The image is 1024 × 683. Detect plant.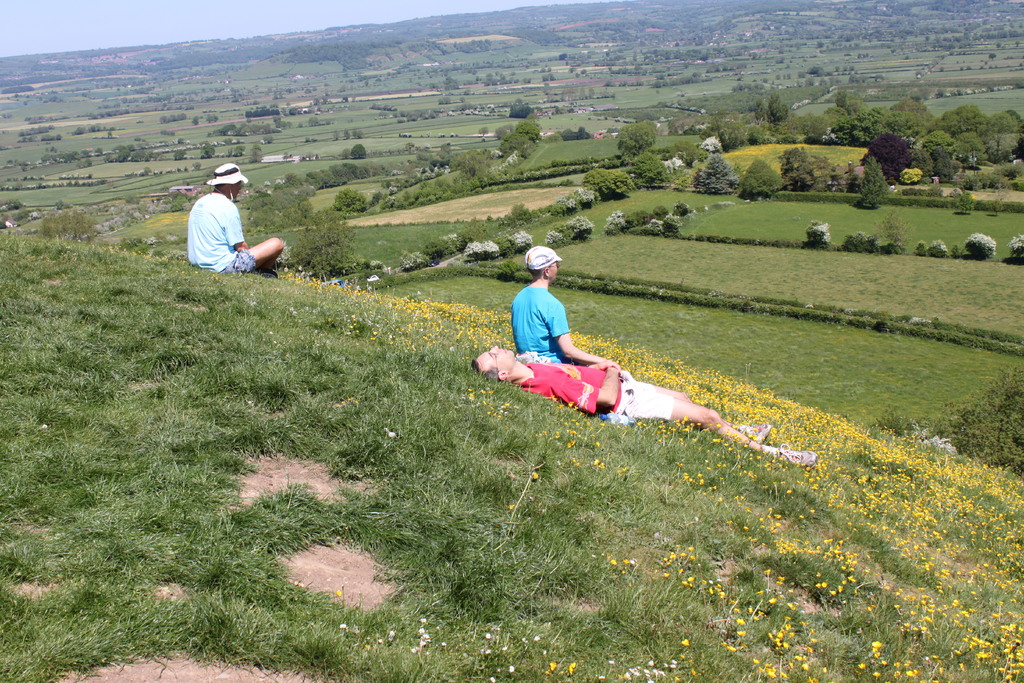
Detection: Rect(544, 228, 577, 247).
